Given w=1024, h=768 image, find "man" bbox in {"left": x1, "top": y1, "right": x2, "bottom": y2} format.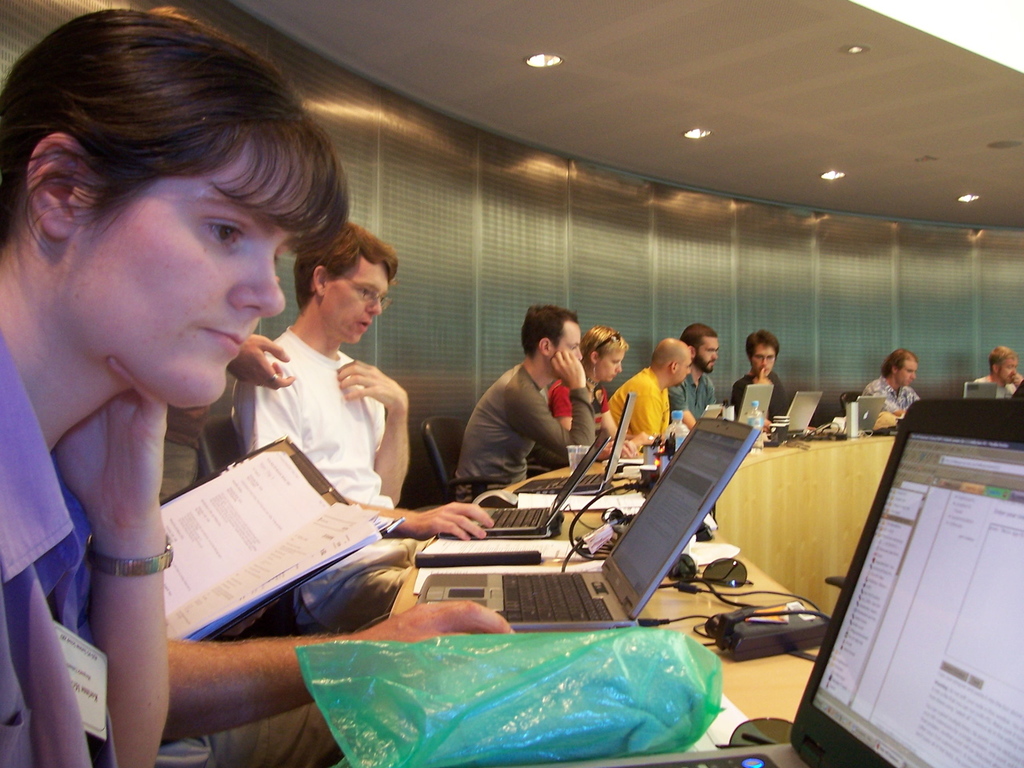
{"left": 237, "top": 221, "right": 407, "bottom": 517}.
